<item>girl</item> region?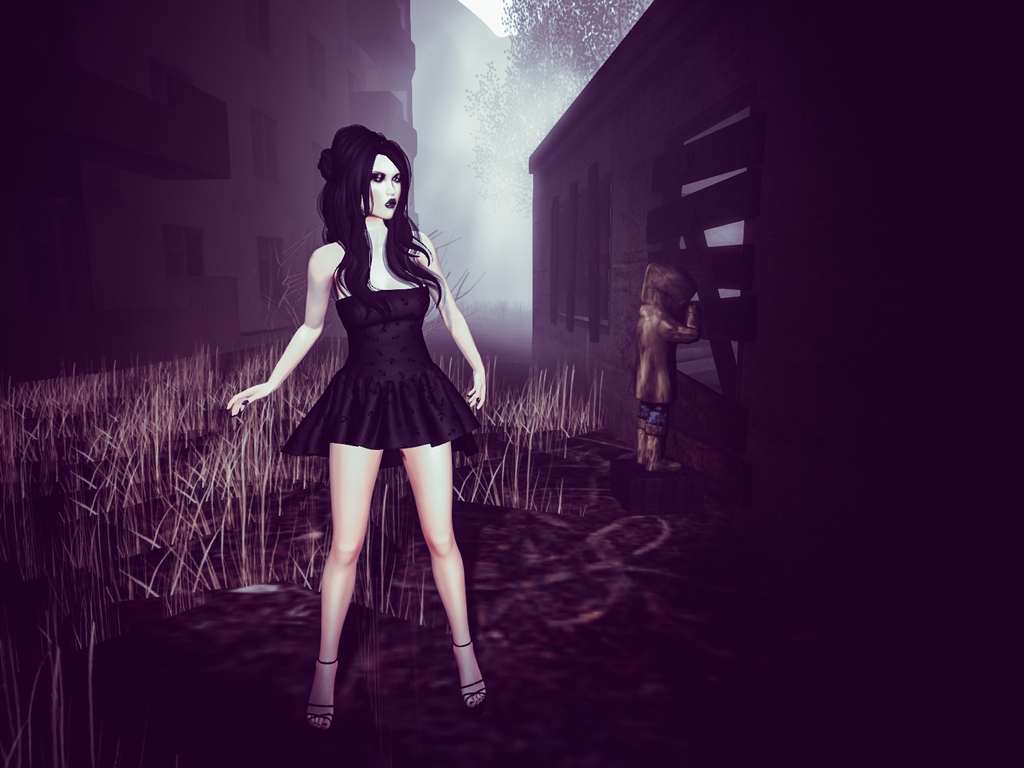
BBox(632, 267, 700, 472)
